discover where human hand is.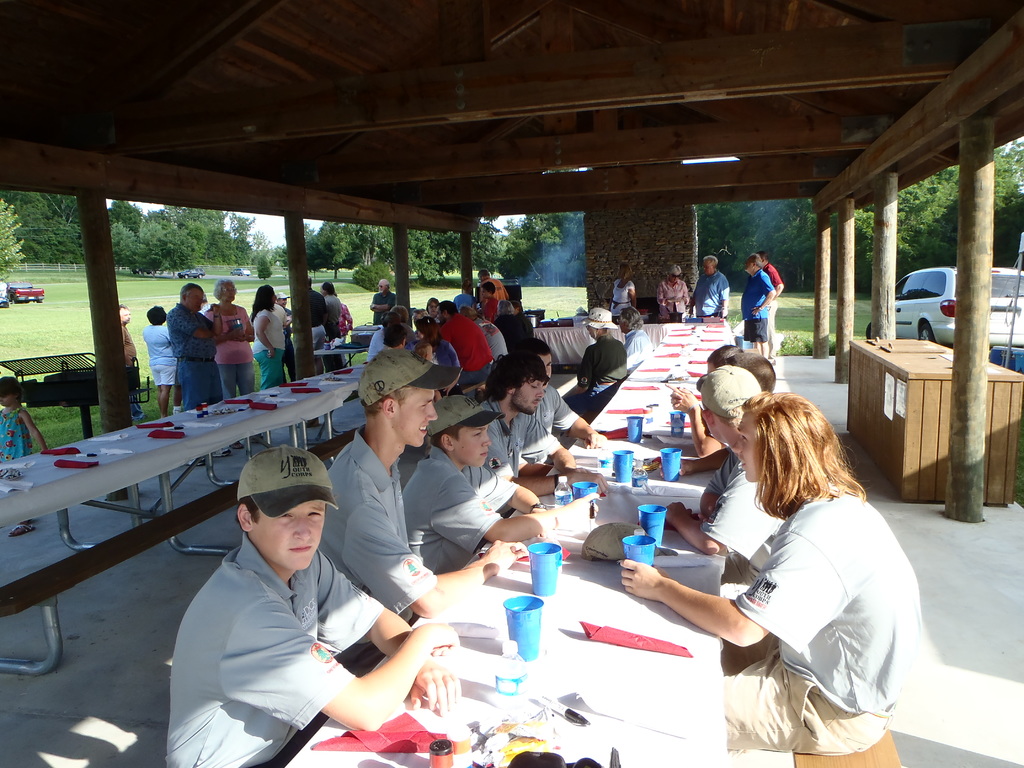
Discovered at region(227, 330, 243, 342).
